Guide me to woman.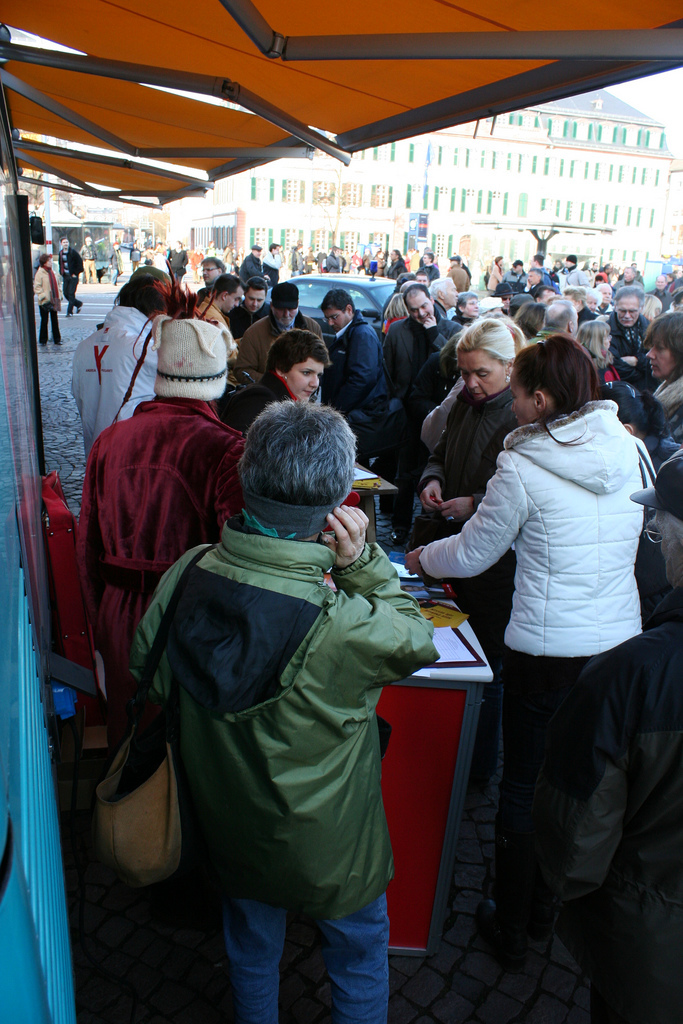
Guidance: box=[637, 316, 682, 444].
